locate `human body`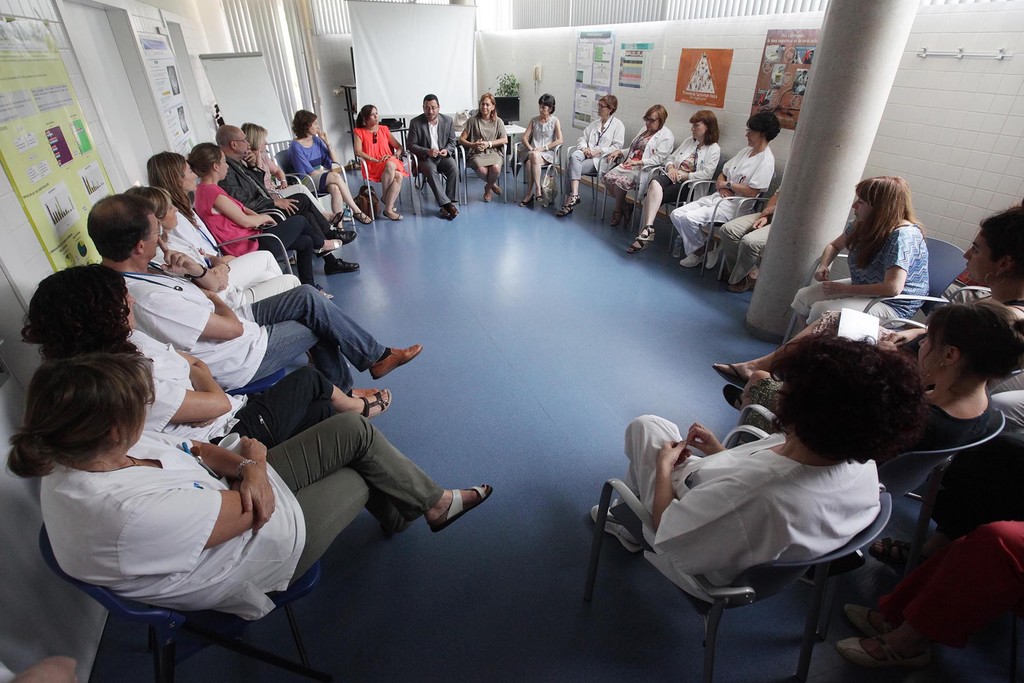
bbox=[351, 100, 404, 222]
